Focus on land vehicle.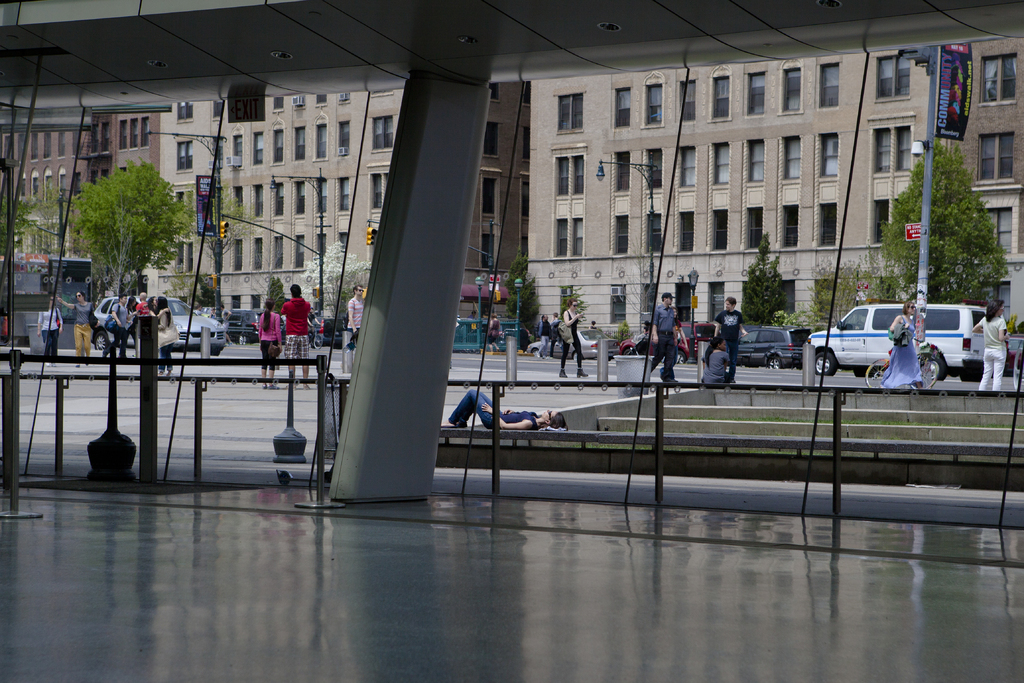
Focused at (93, 296, 225, 358).
